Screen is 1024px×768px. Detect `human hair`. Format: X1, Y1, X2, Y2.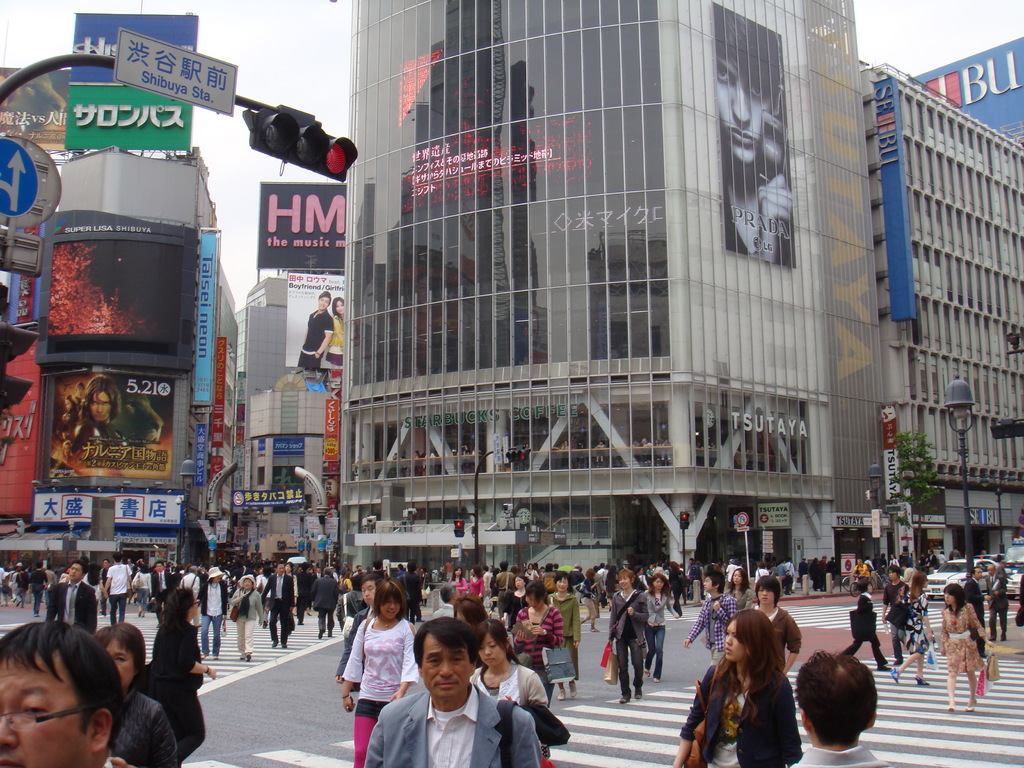
92, 622, 148, 682.
